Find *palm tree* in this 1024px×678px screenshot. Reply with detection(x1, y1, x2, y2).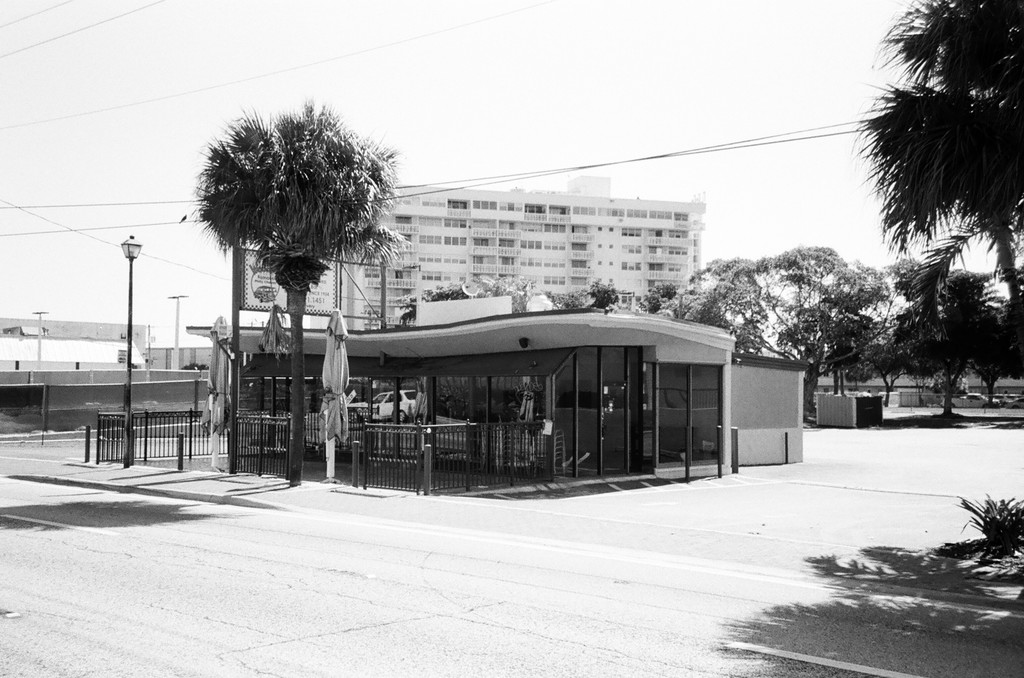
detection(165, 120, 418, 454).
